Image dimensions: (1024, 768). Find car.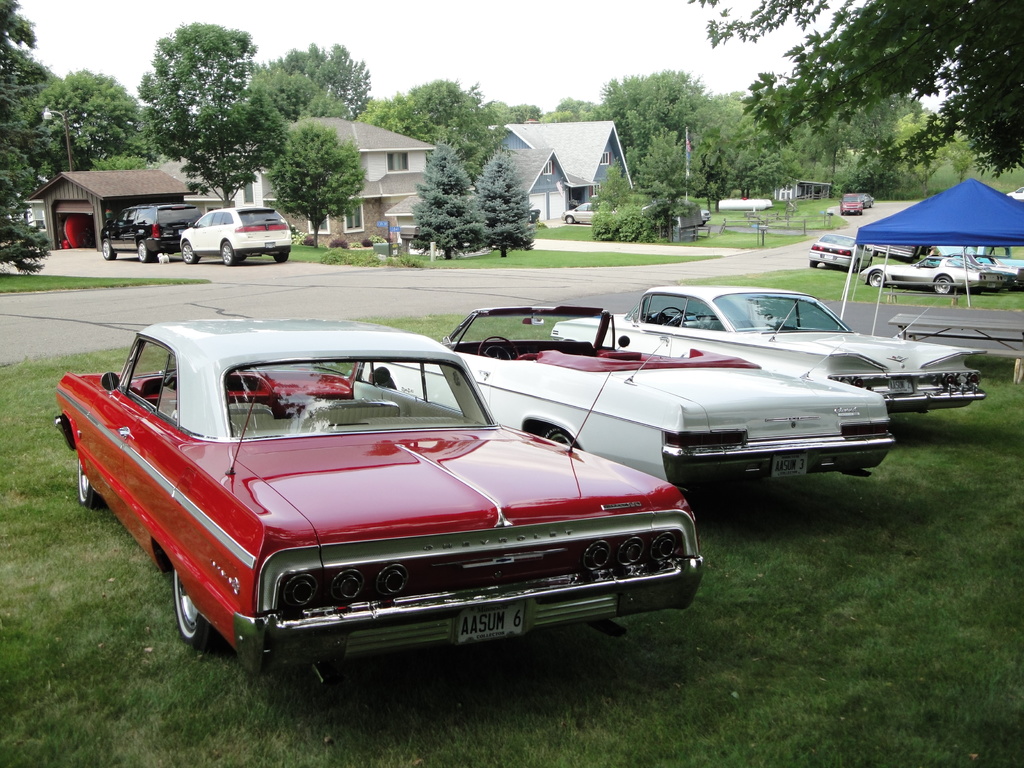
837,190,862,214.
